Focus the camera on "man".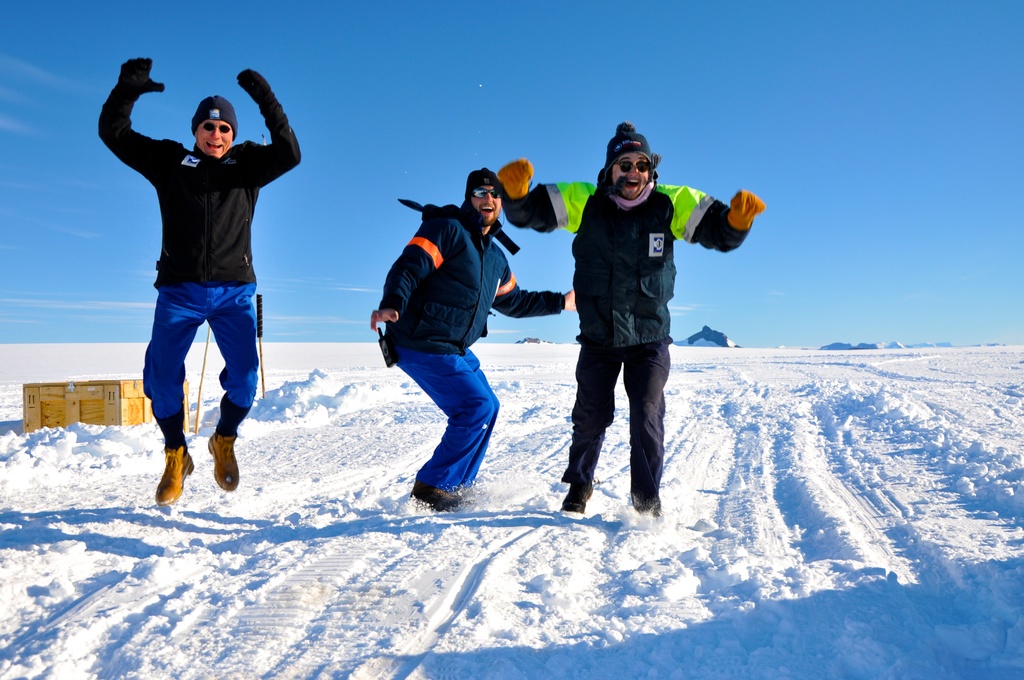
Focus region: [left=496, top=121, right=766, bottom=520].
